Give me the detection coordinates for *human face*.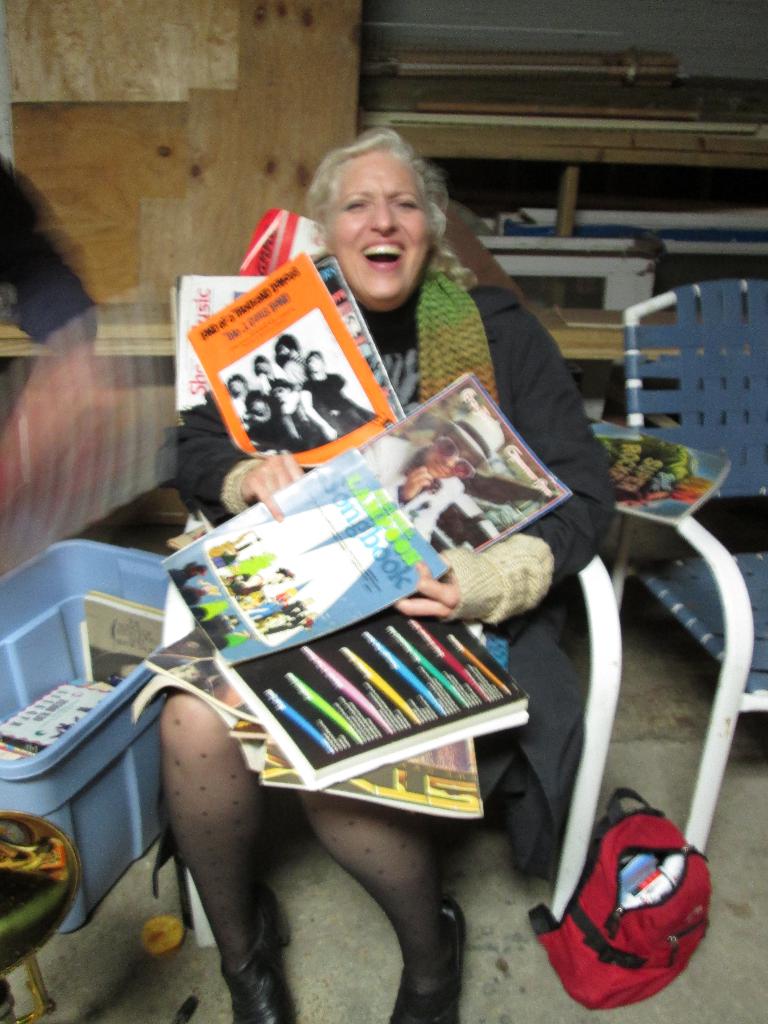
BBox(281, 346, 293, 357).
